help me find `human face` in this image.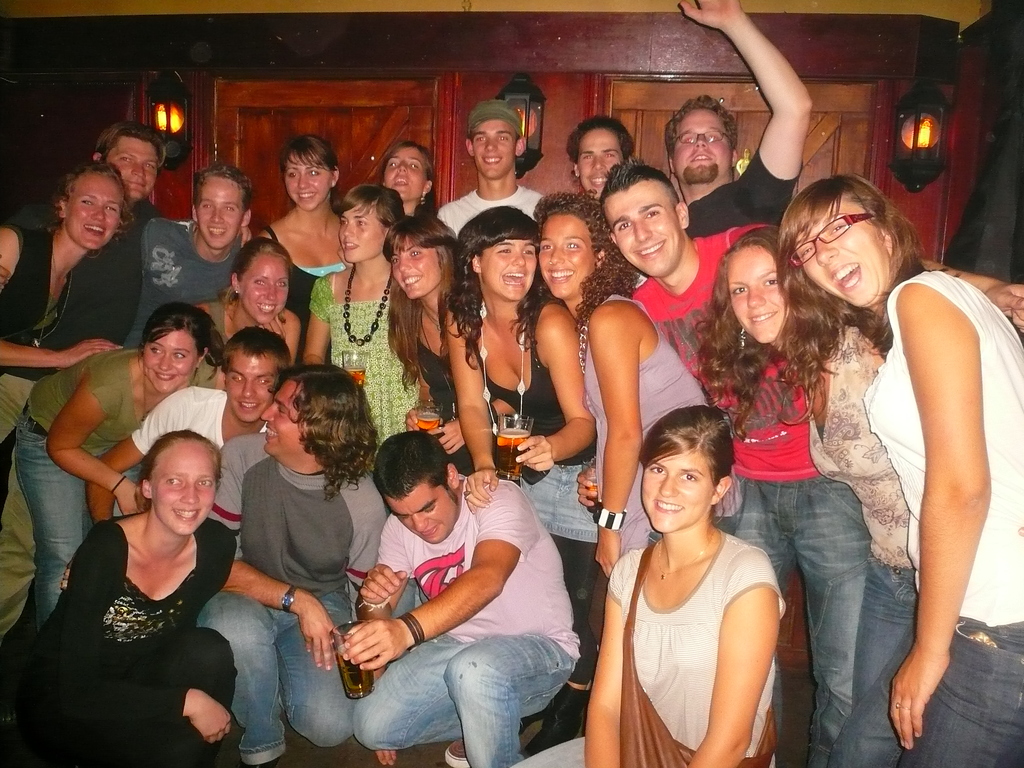
Found it: {"x1": 238, "y1": 252, "x2": 290, "y2": 324}.
